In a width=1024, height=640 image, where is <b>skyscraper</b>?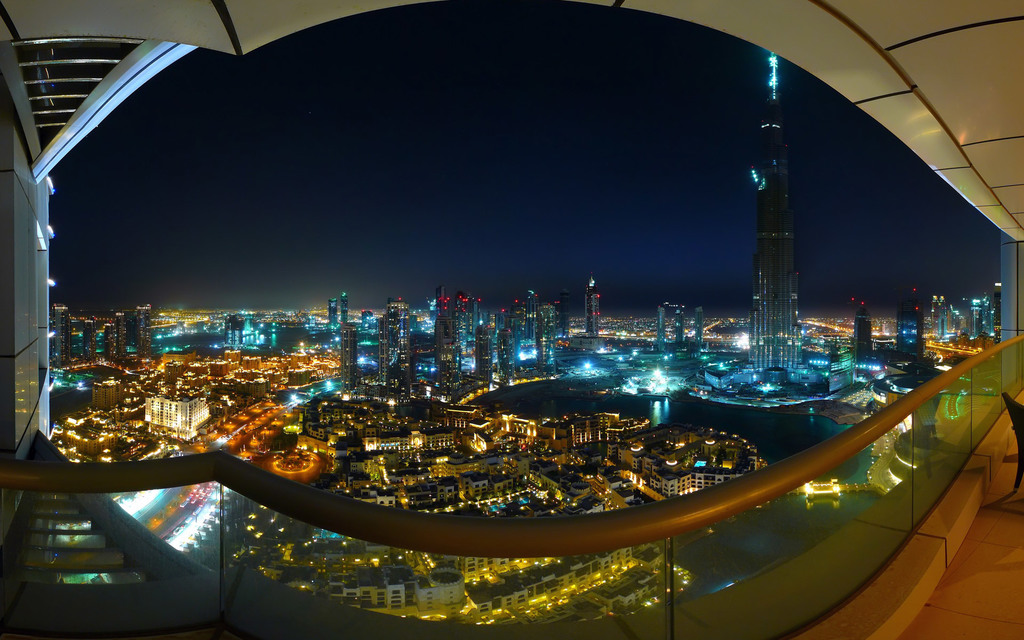
pyautogui.locateOnScreen(692, 304, 701, 348).
